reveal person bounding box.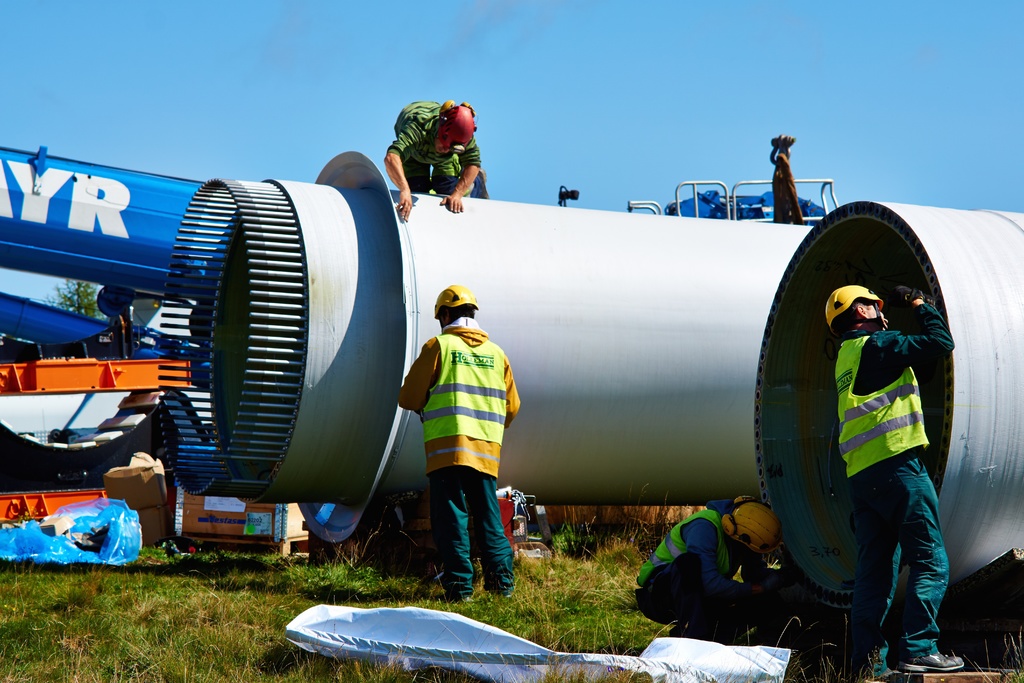
Revealed: Rect(820, 284, 968, 679).
